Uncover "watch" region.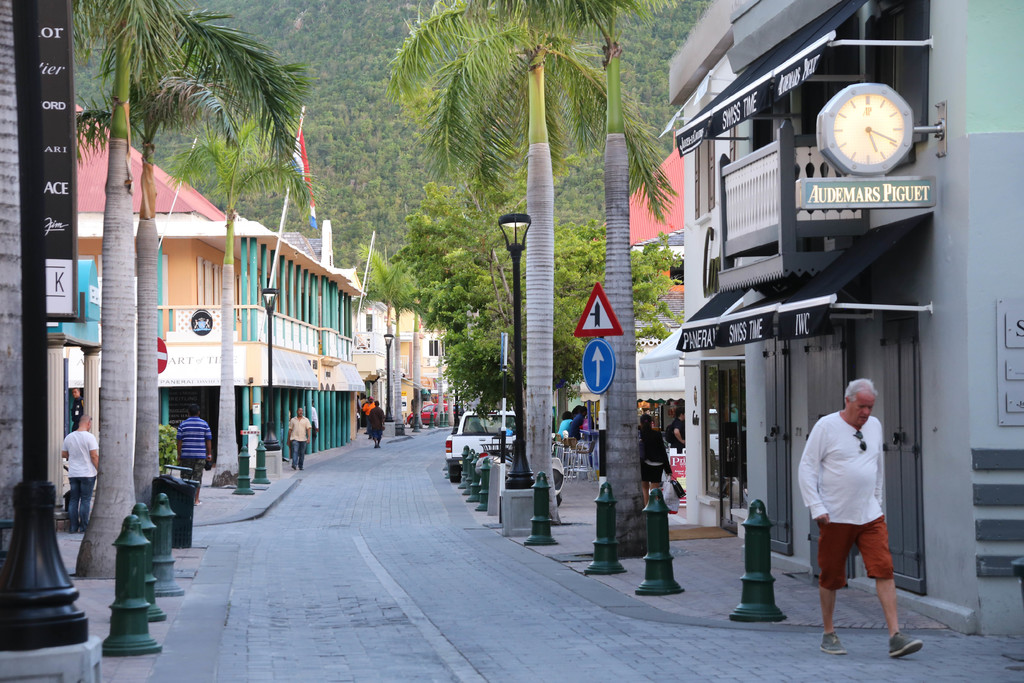
Uncovered: left=816, top=81, right=915, bottom=173.
